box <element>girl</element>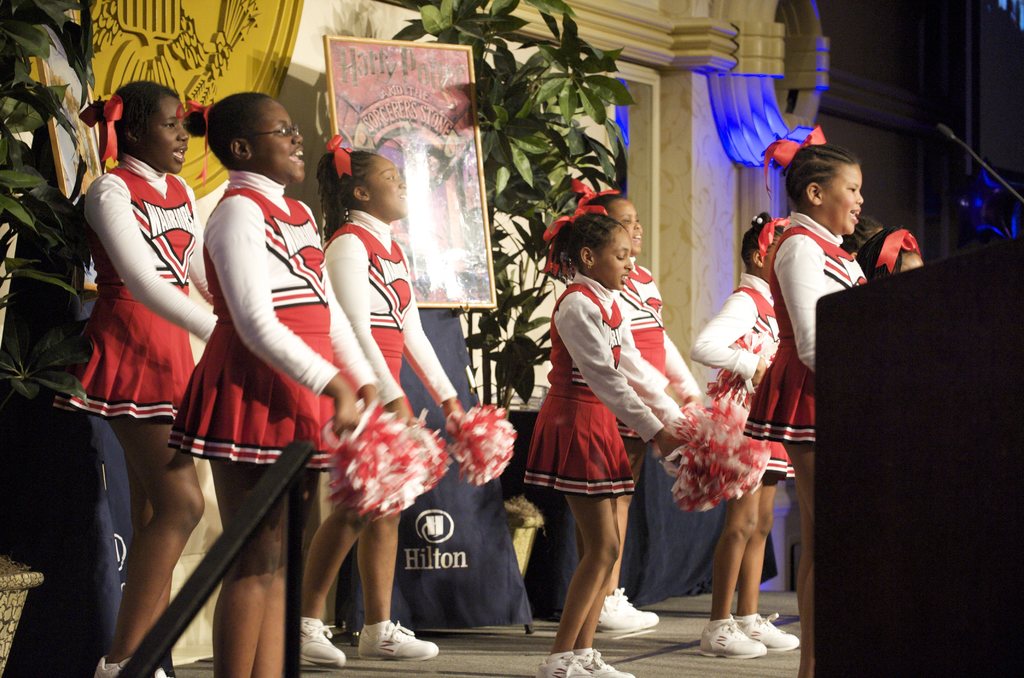
53,81,217,677
